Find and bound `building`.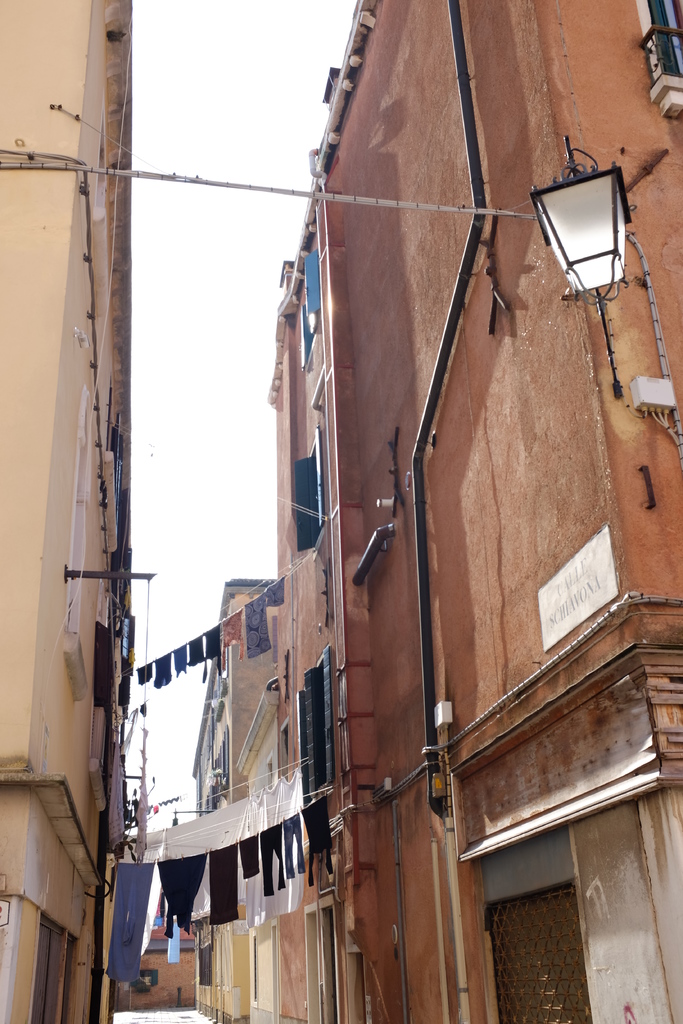
Bound: <box>274,0,682,1022</box>.
